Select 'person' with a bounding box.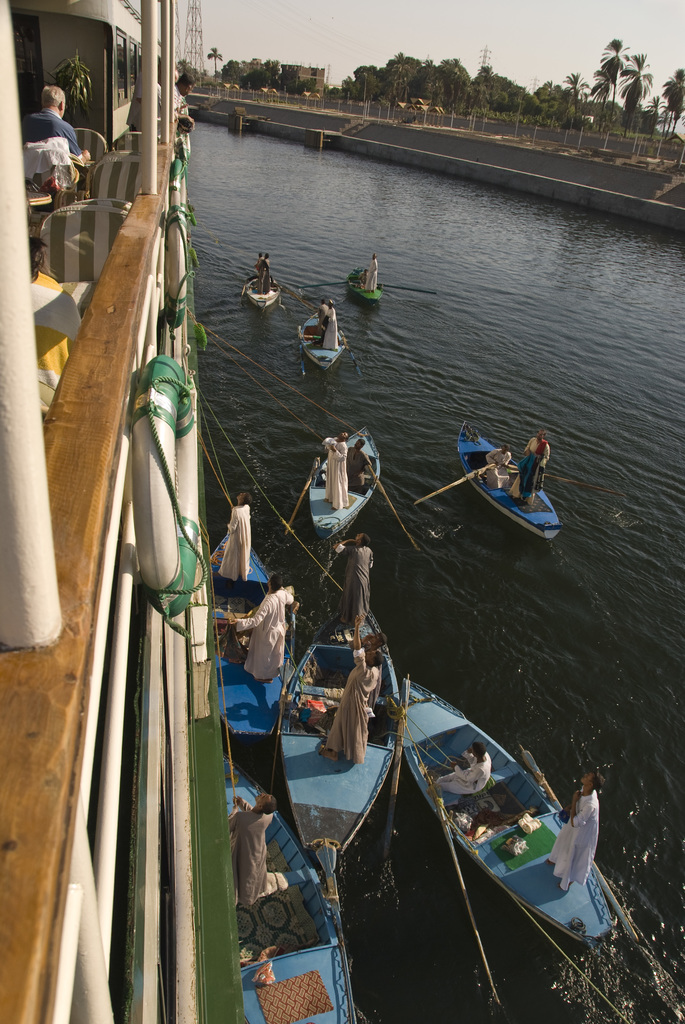
<region>19, 88, 88, 168</region>.
